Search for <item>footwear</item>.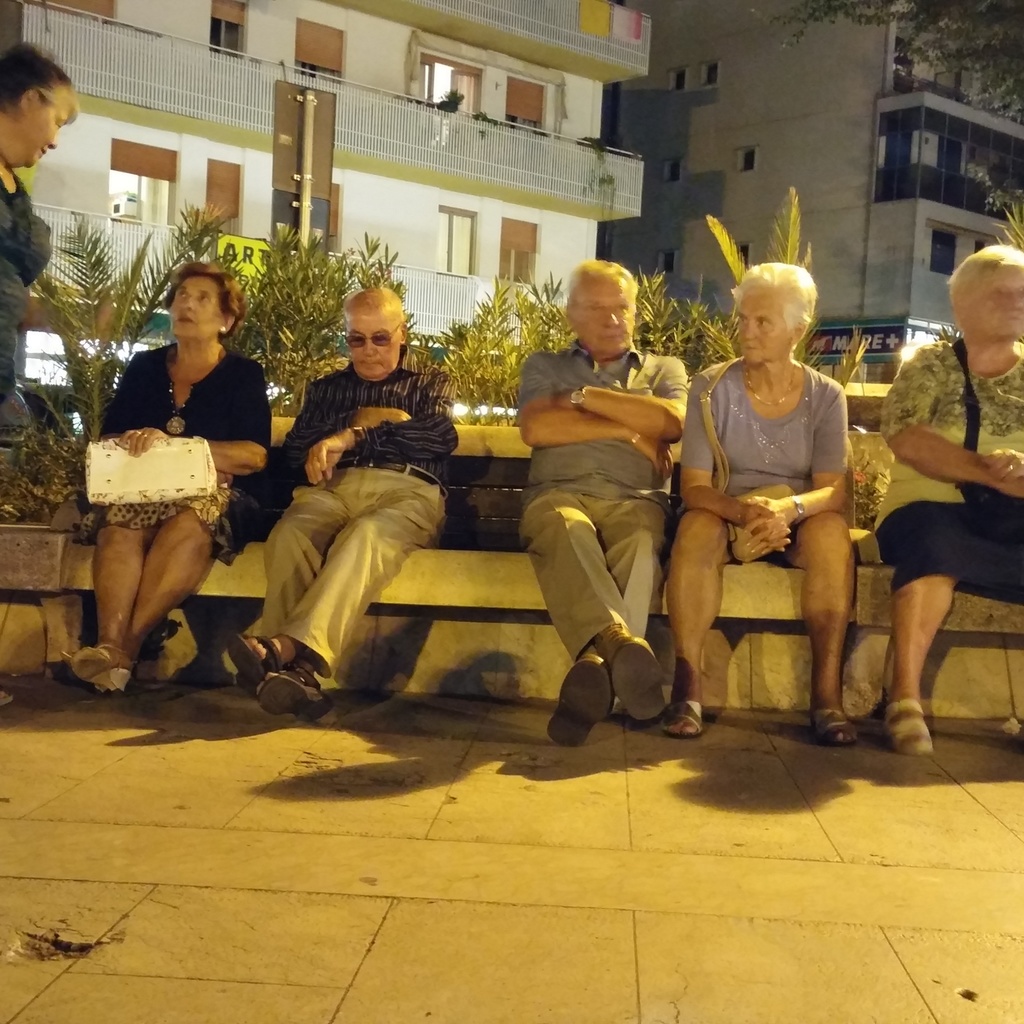
Found at BBox(258, 658, 335, 723).
